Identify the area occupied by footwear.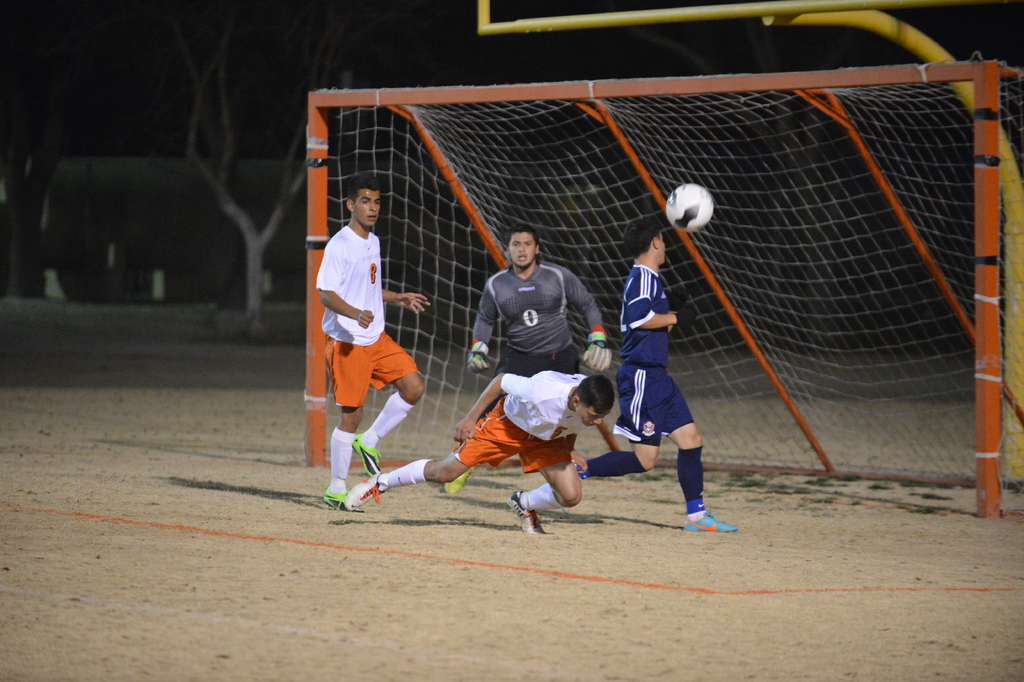
Area: 504:492:551:536.
